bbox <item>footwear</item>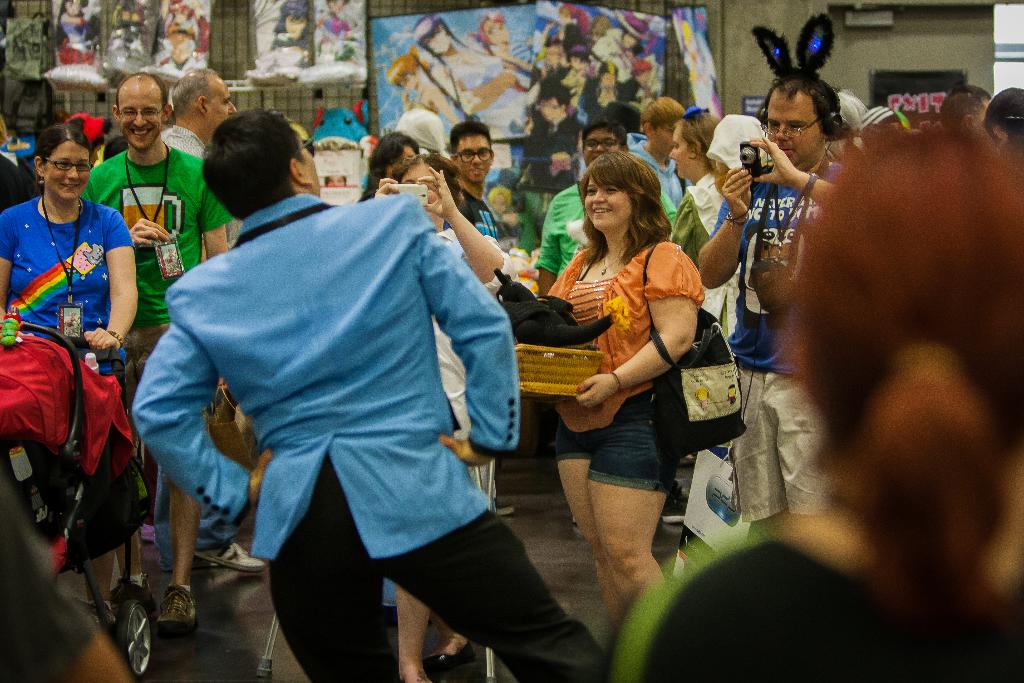
(left=488, top=493, right=516, bottom=519)
